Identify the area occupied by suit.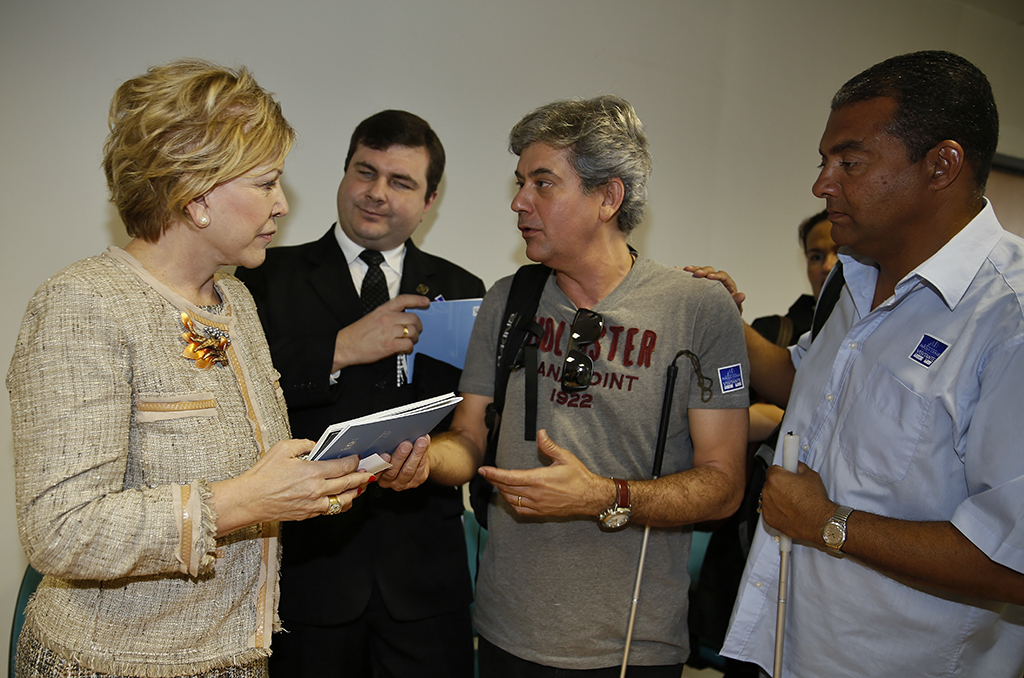
Area: left=238, top=220, right=493, bottom=677.
